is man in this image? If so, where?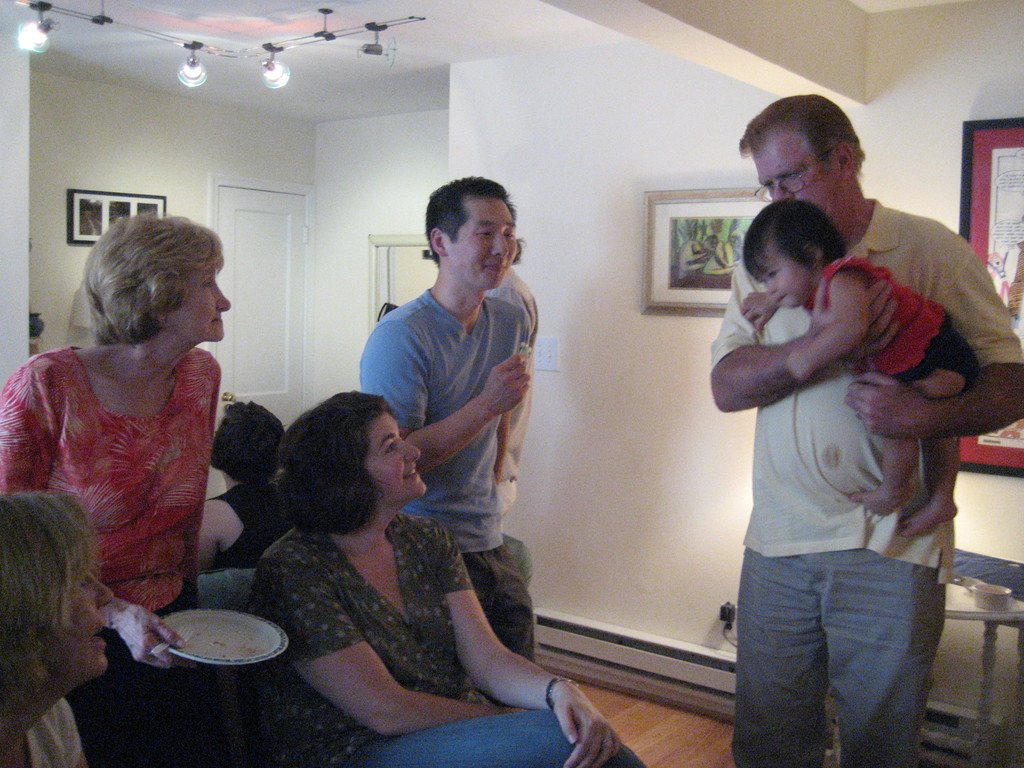
Yes, at {"left": 355, "top": 177, "right": 538, "bottom": 669}.
